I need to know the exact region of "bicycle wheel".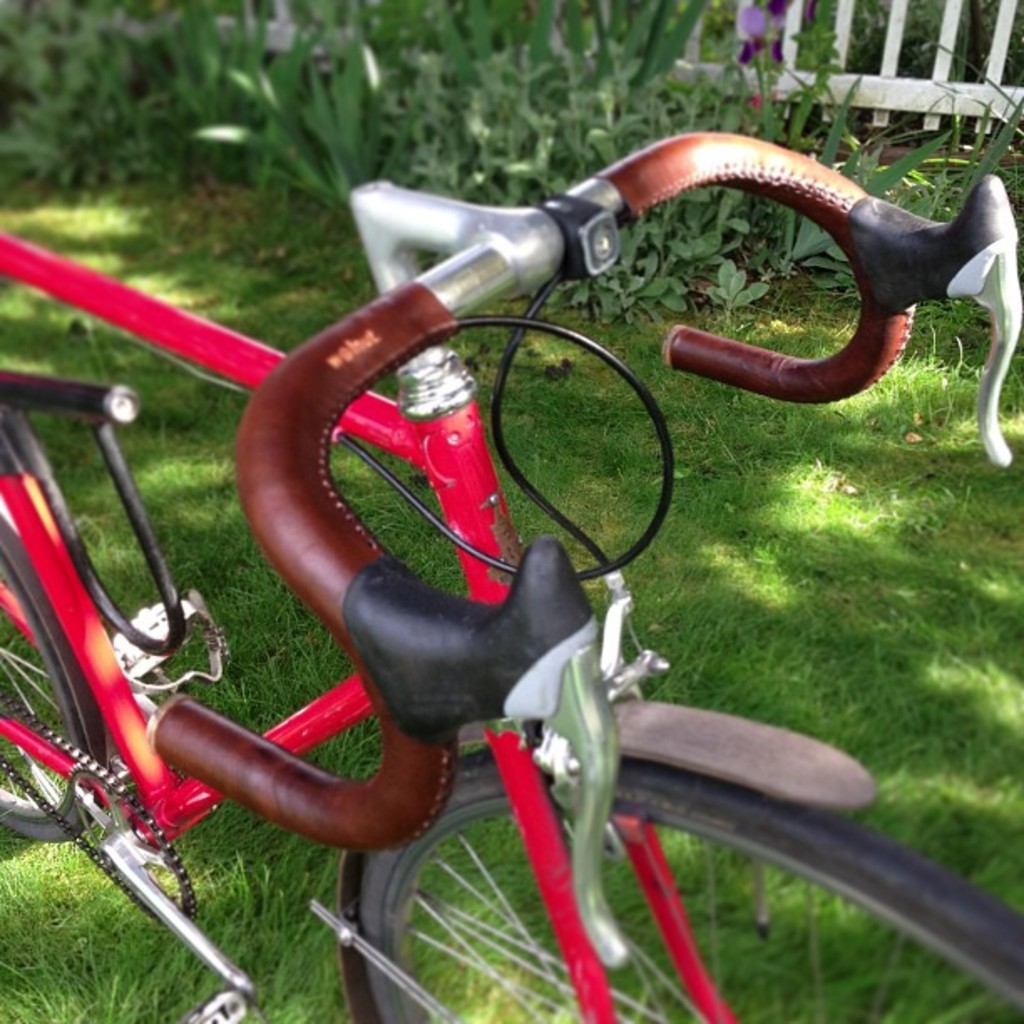
Region: {"x1": 0, "y1": 497, "x2": 102, "y2": 850}.
